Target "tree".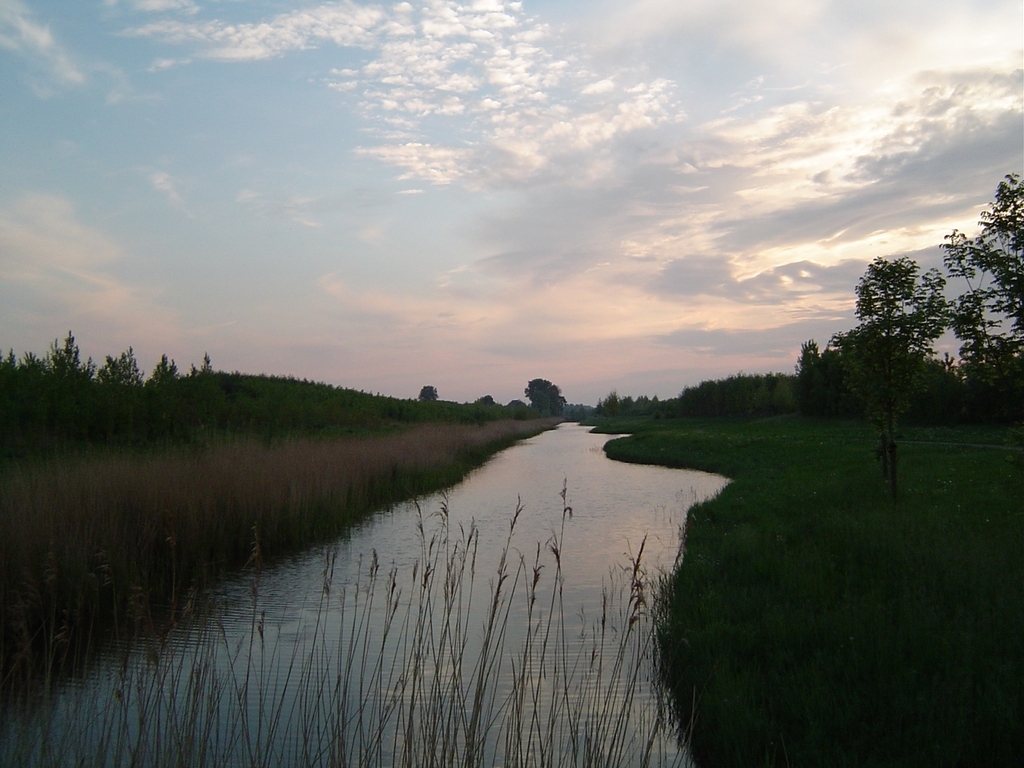
Target region: crop(470, 394, 498, 408).
